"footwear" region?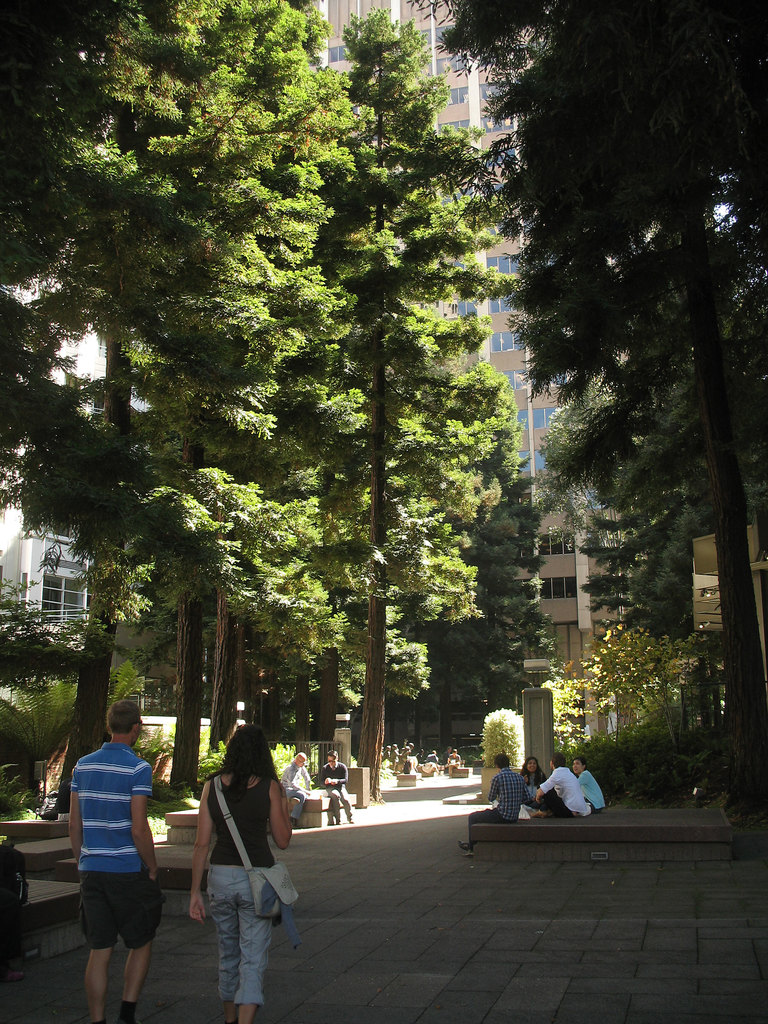
{"x1": 345, "y1": 818, "x2": 355, "y2": 825}
